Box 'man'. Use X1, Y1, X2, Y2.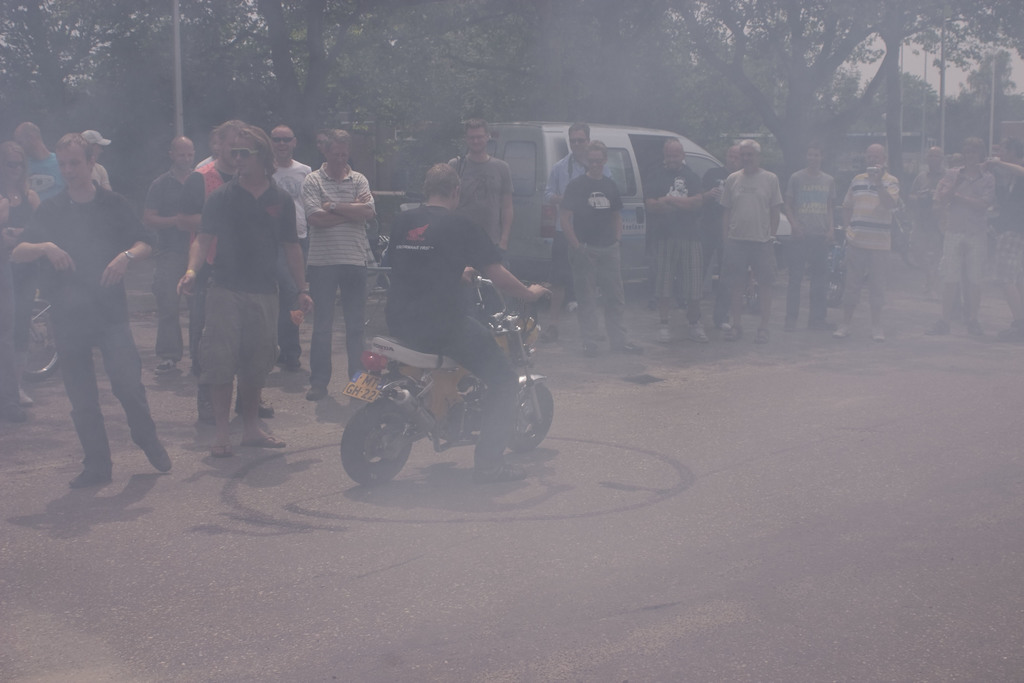
7, 115, 66, 324.
